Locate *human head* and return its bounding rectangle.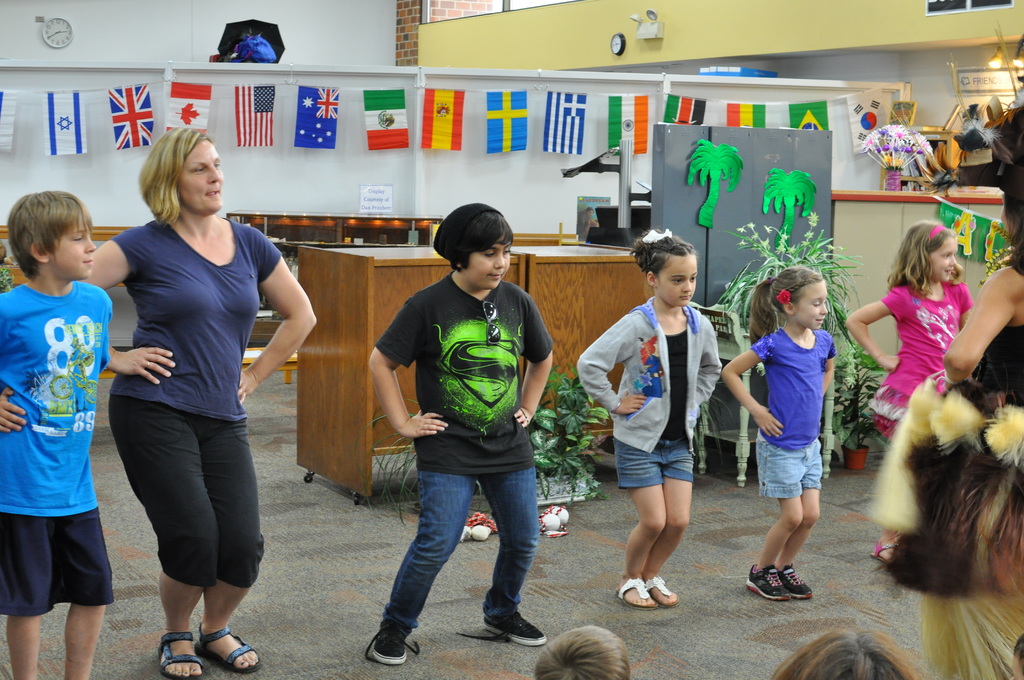
l=535, t=623, r=631, b=679.
